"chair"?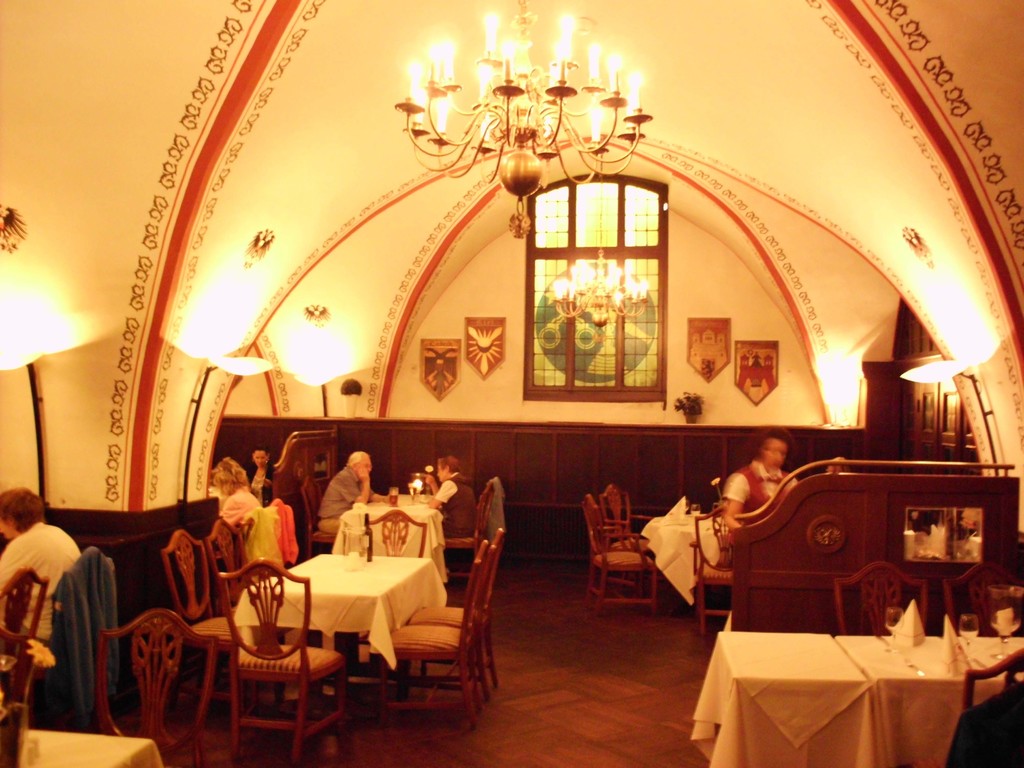
bbox=[202, 520, 303, 712]
